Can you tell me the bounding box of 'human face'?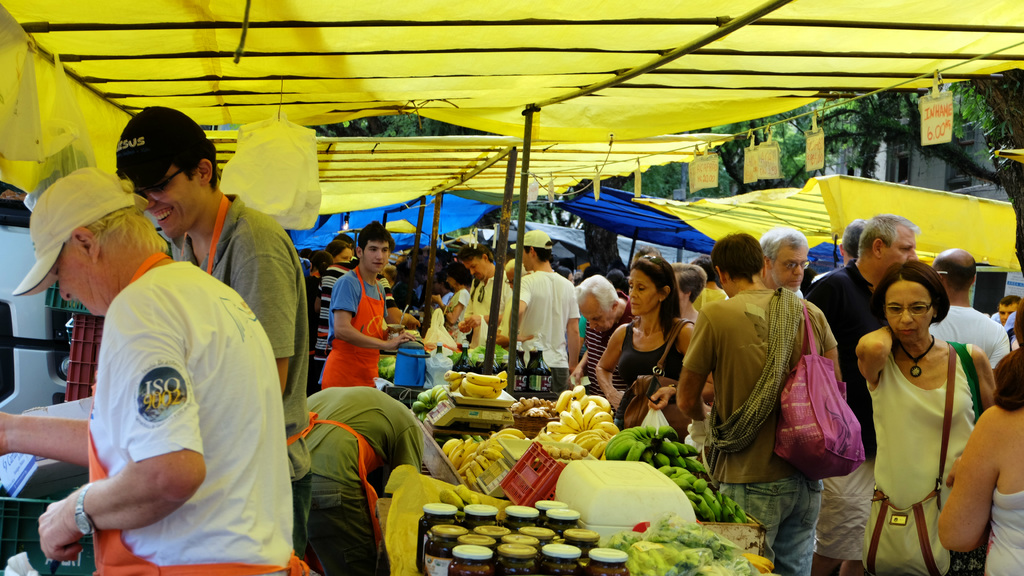
136:177:198:239.
